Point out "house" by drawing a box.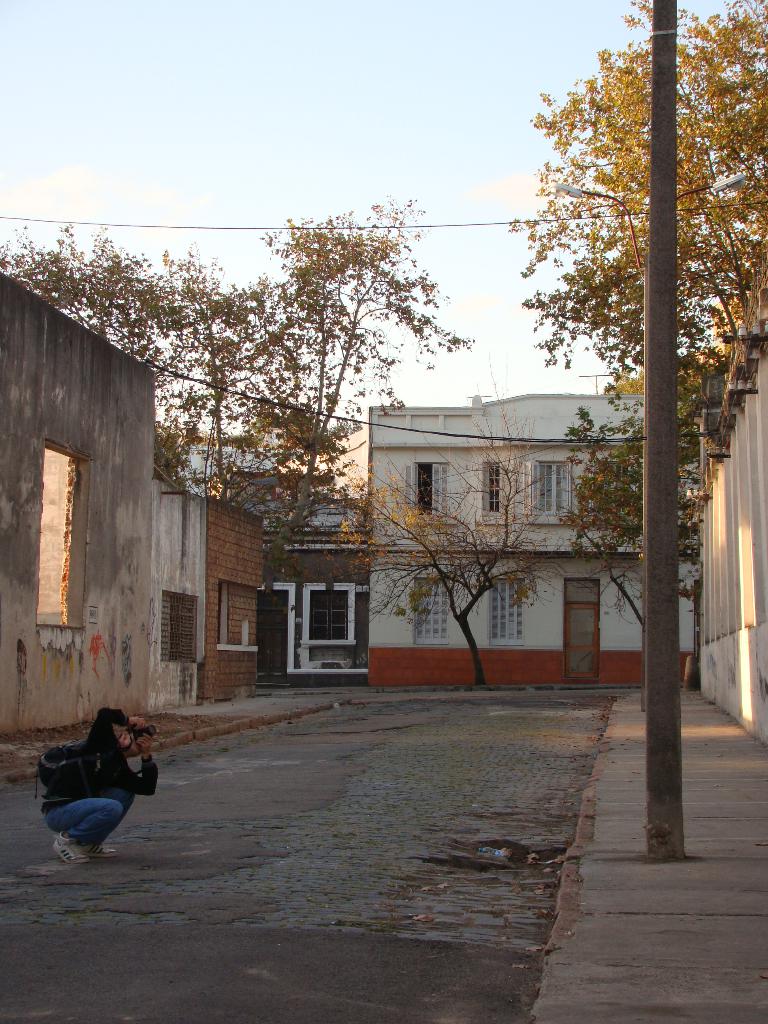
select_region(367, 392, 685, 679).
